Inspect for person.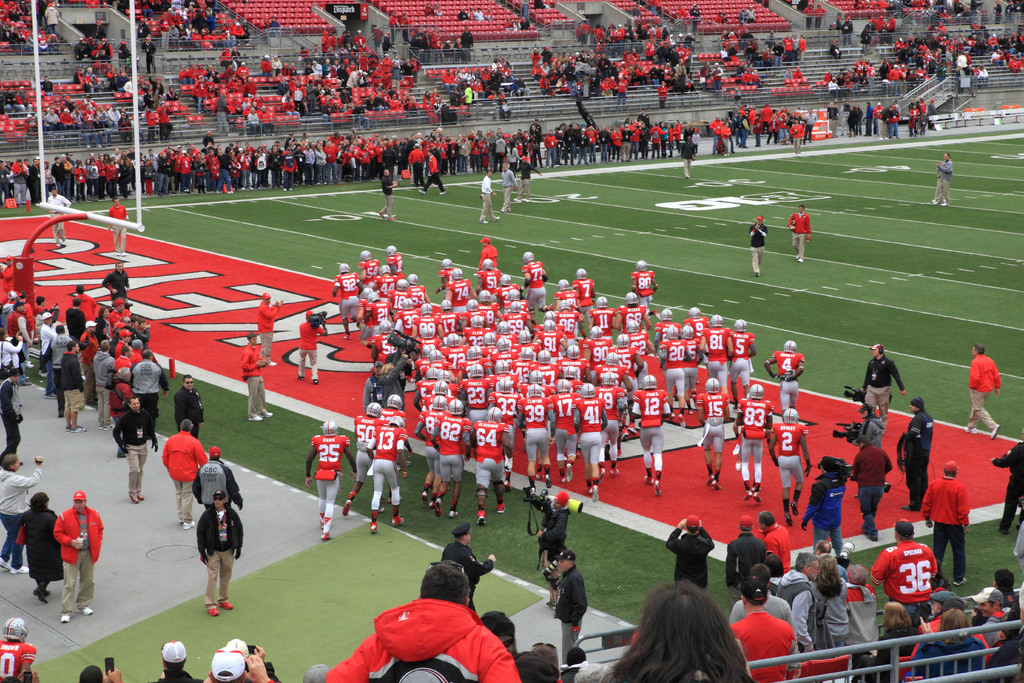
Inspection: crop(544, 545, 595, 664).
